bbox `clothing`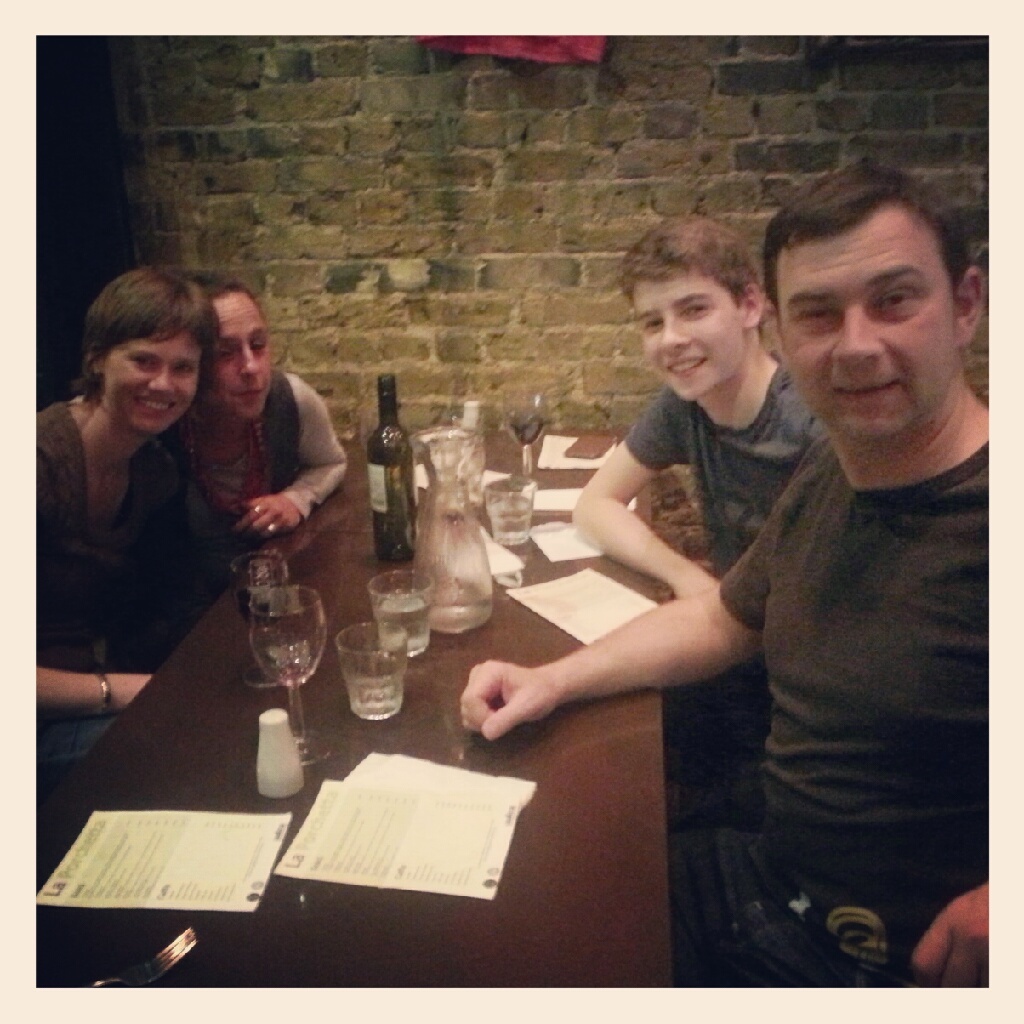
crop(144, 362, 359, 604)
